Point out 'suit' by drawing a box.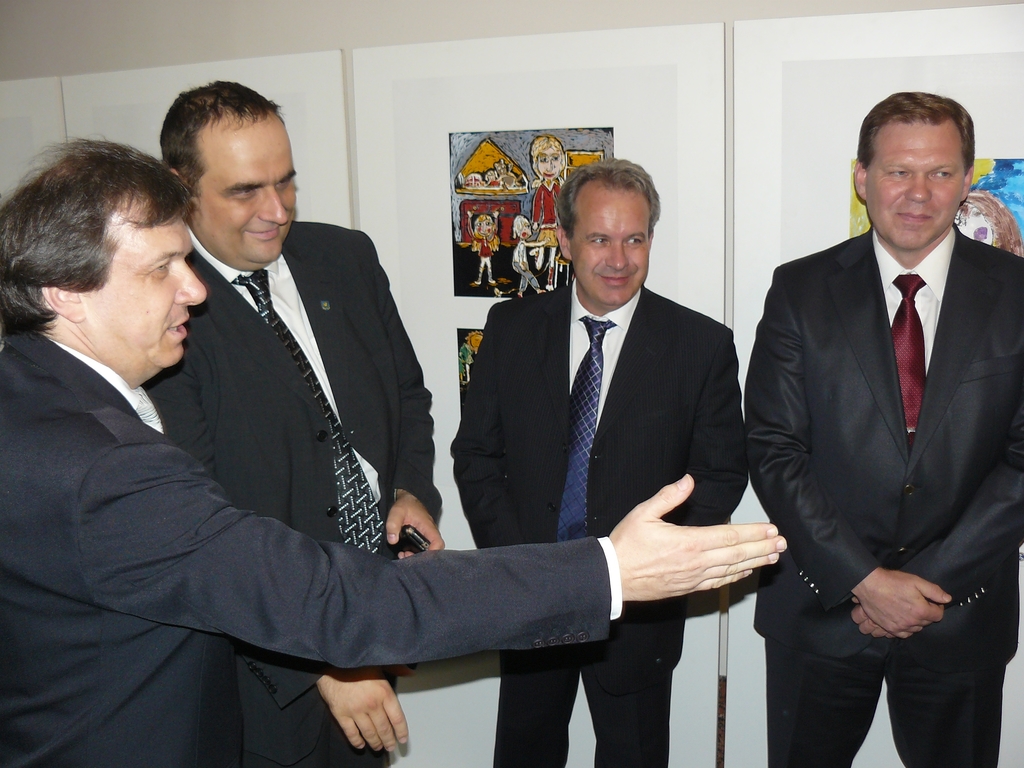
<box>748,92,1019,765</box>.
